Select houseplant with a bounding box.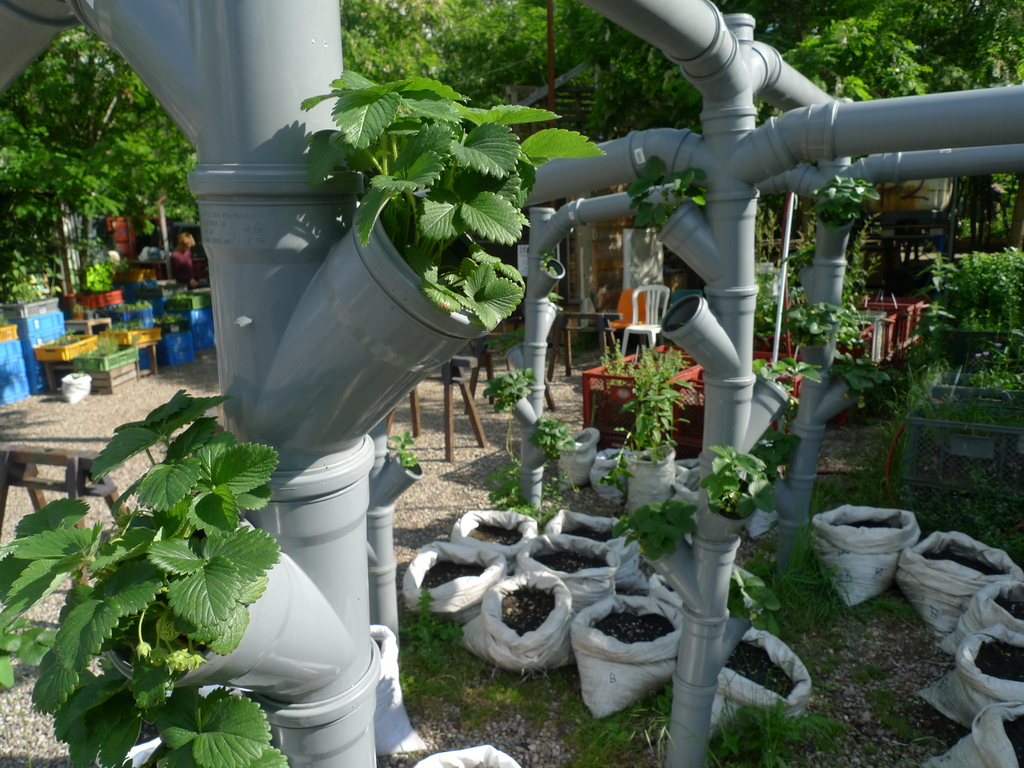
<region>370, 426, 432, 511</region>.
